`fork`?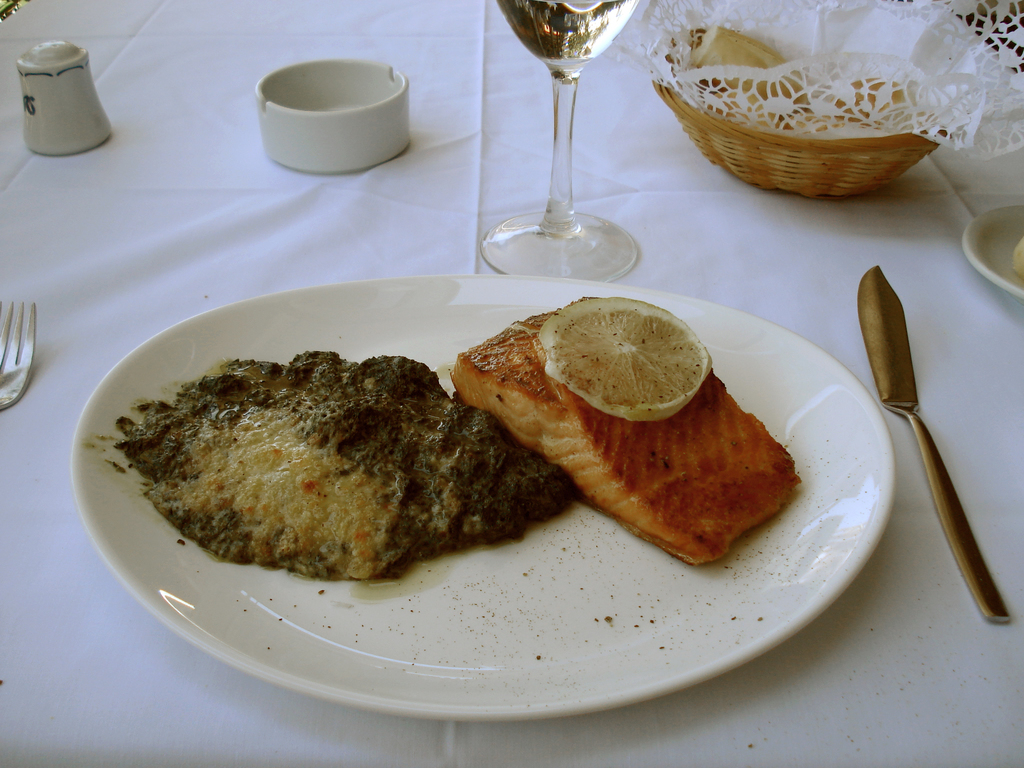
rect(0, 295, 38, 413)
